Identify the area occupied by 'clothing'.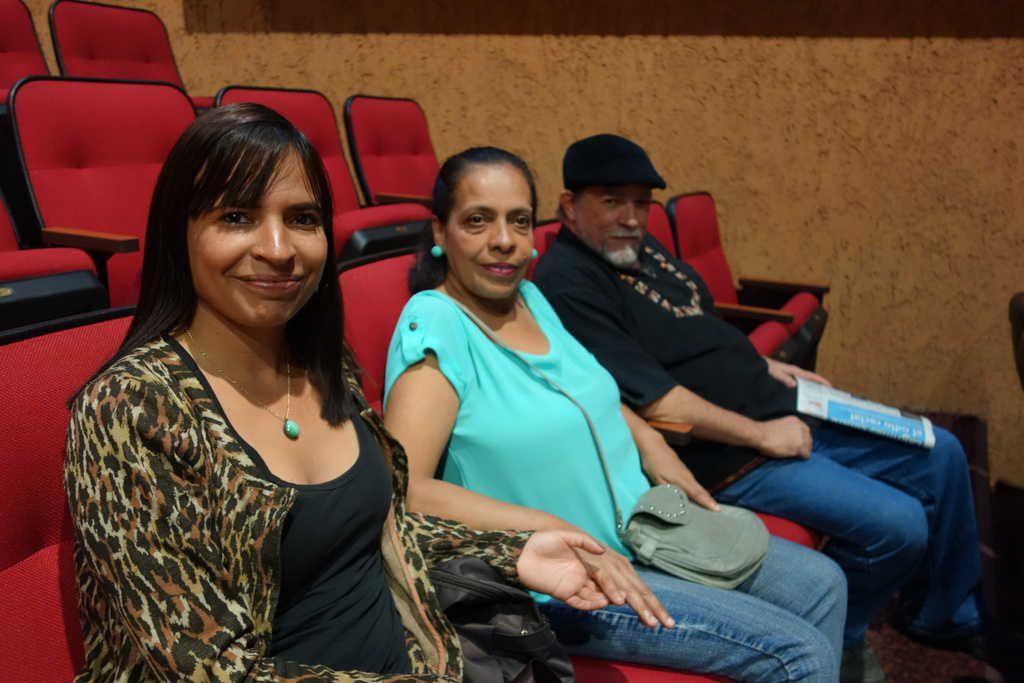
Area: bbox=[384, 288, 847, 682].
